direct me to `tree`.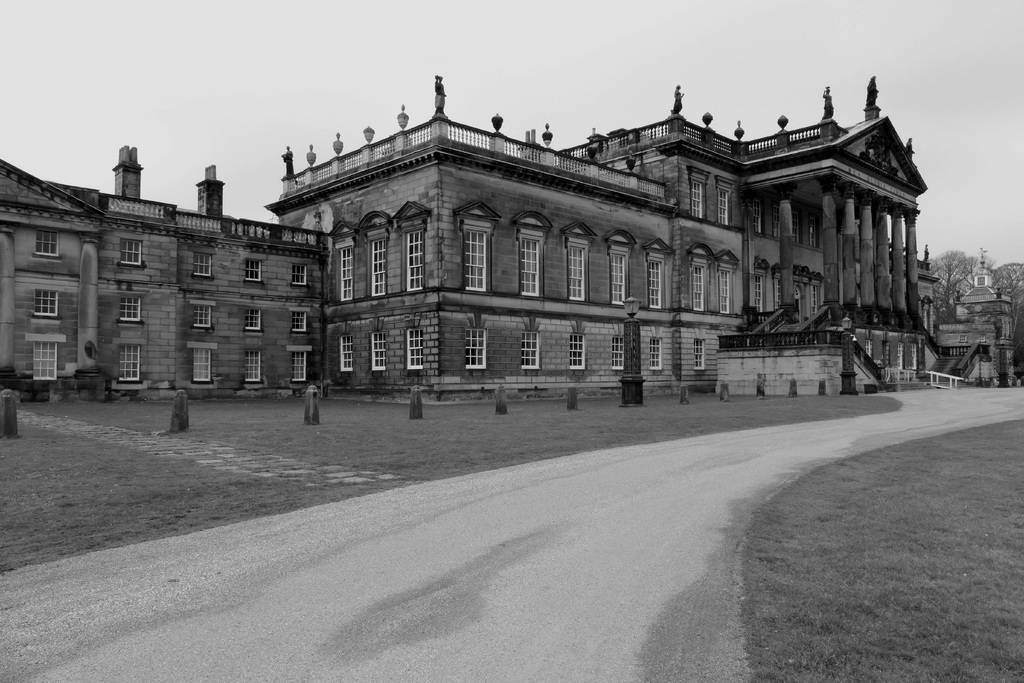
Direction: 0/352/51/436.
